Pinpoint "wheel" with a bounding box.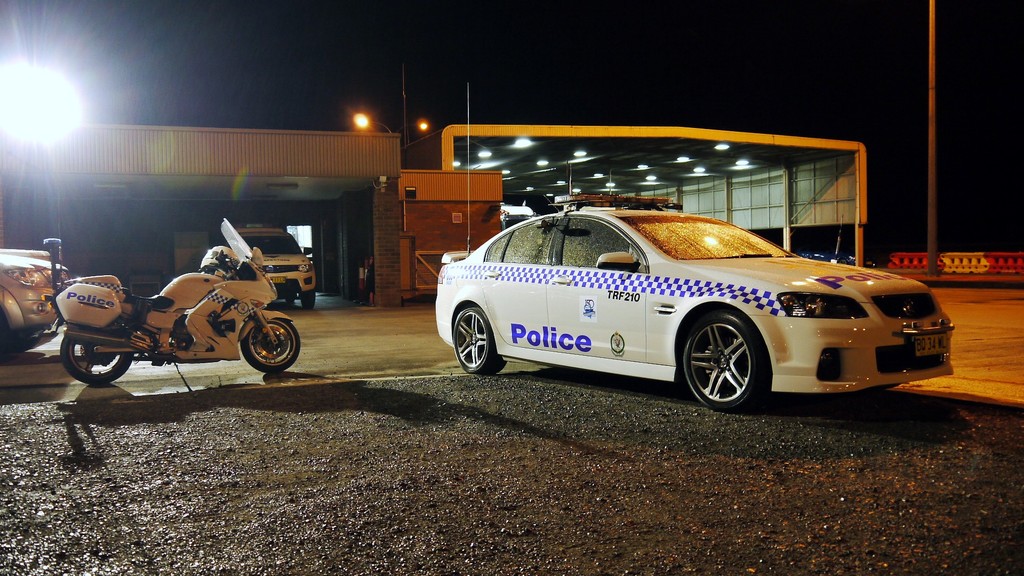
l=285, t=295, r=294, b=305.
